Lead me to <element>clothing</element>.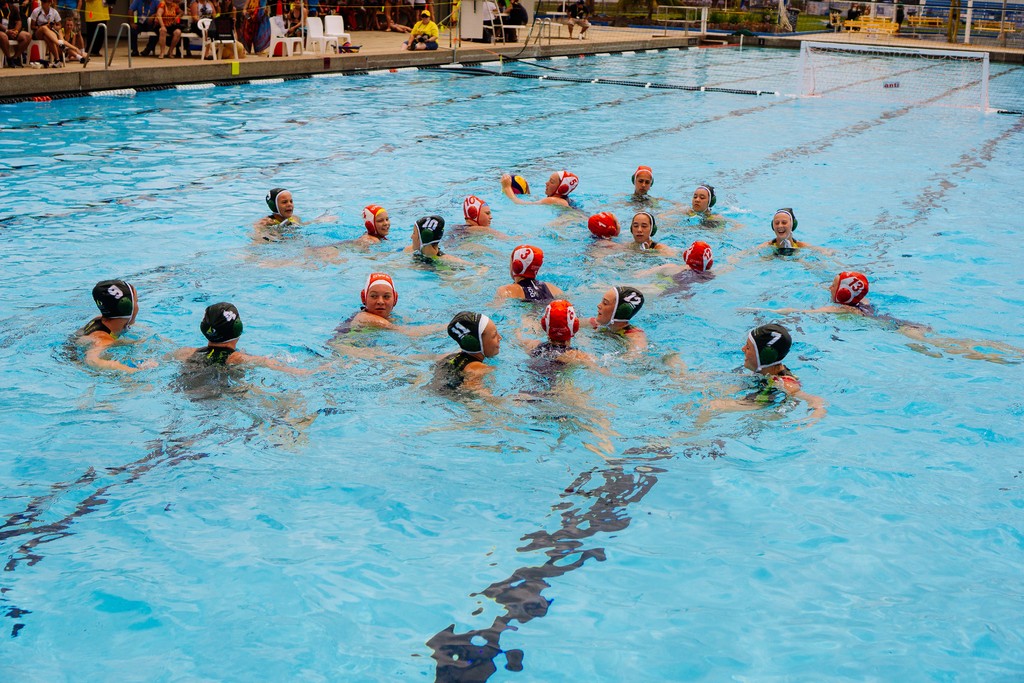
Lead to box(234, 0, 270, 53).
